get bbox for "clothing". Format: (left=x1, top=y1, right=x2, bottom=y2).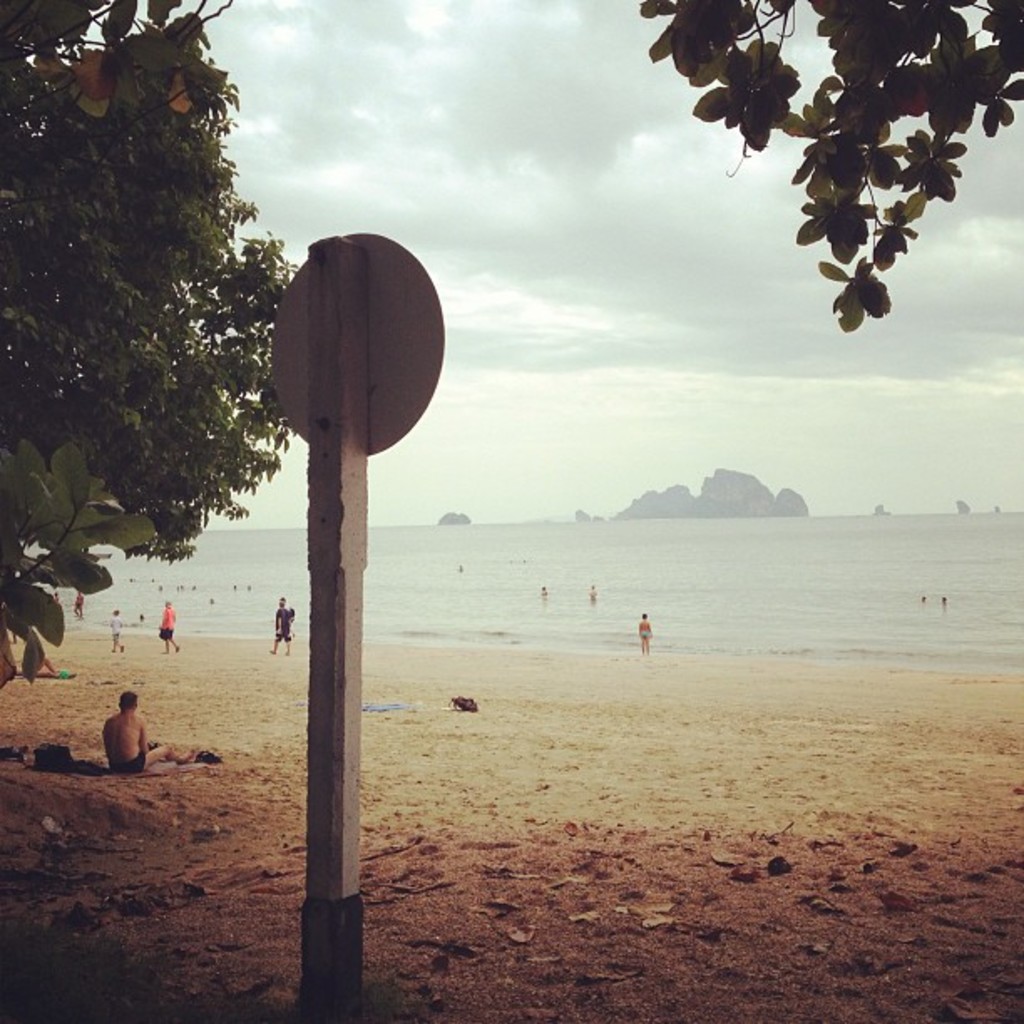
(left=112, top=617, right=119, bottom=639).
